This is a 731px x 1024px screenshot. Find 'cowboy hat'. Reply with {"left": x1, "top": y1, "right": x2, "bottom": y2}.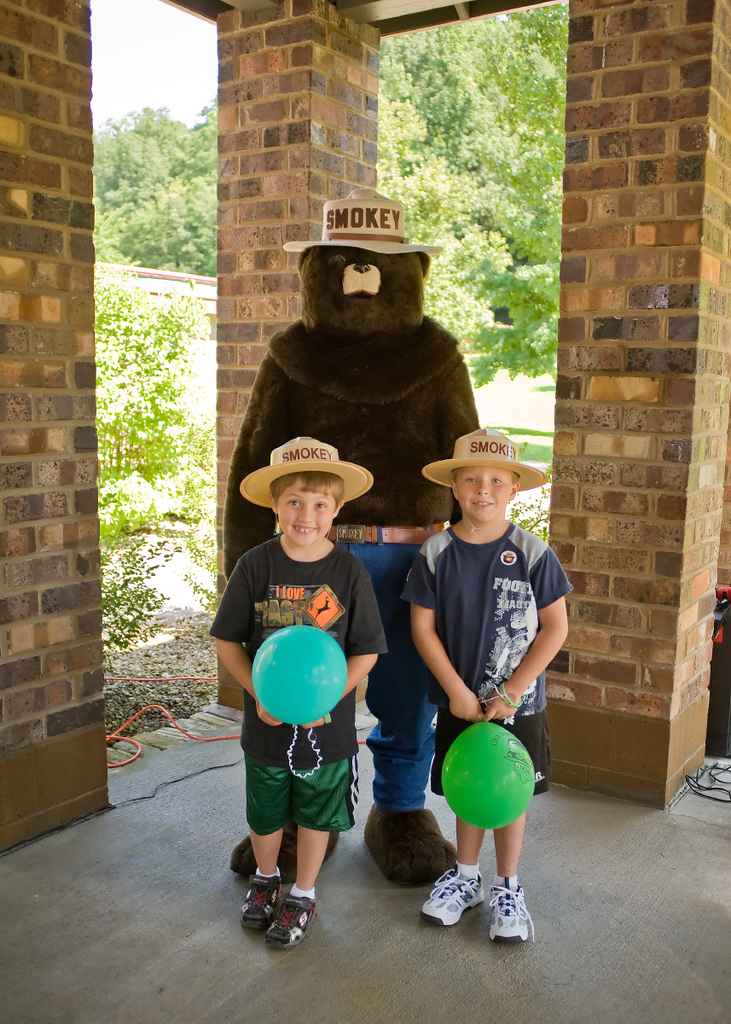
{"left": 252, "top": 445, "right": 373, "bottom": 524}.
